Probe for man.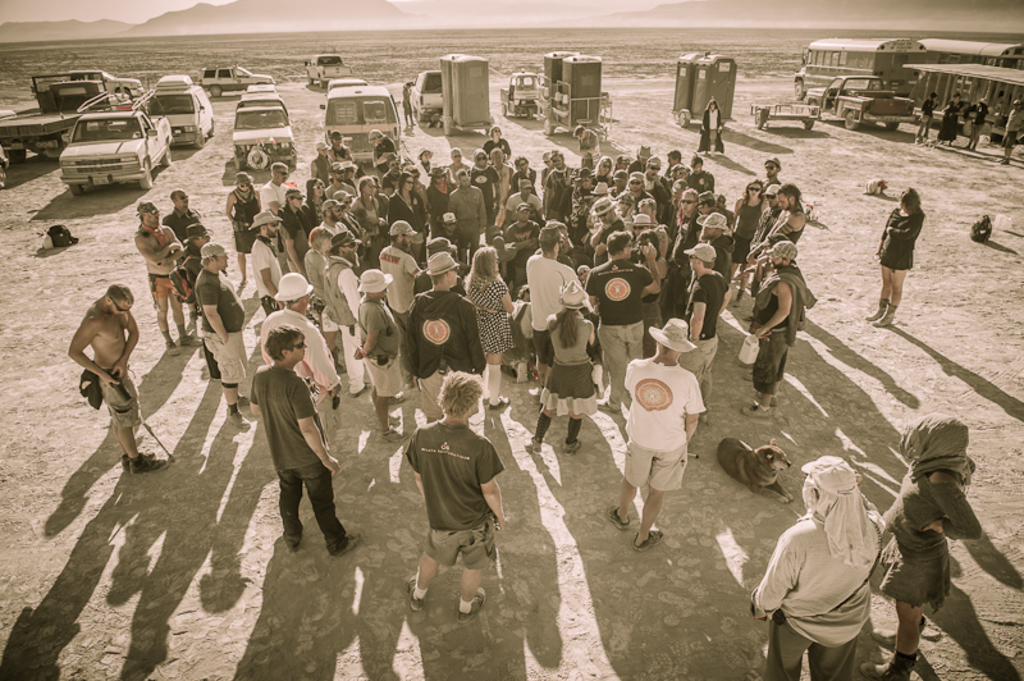
Probe result: 246/210/301/308.
